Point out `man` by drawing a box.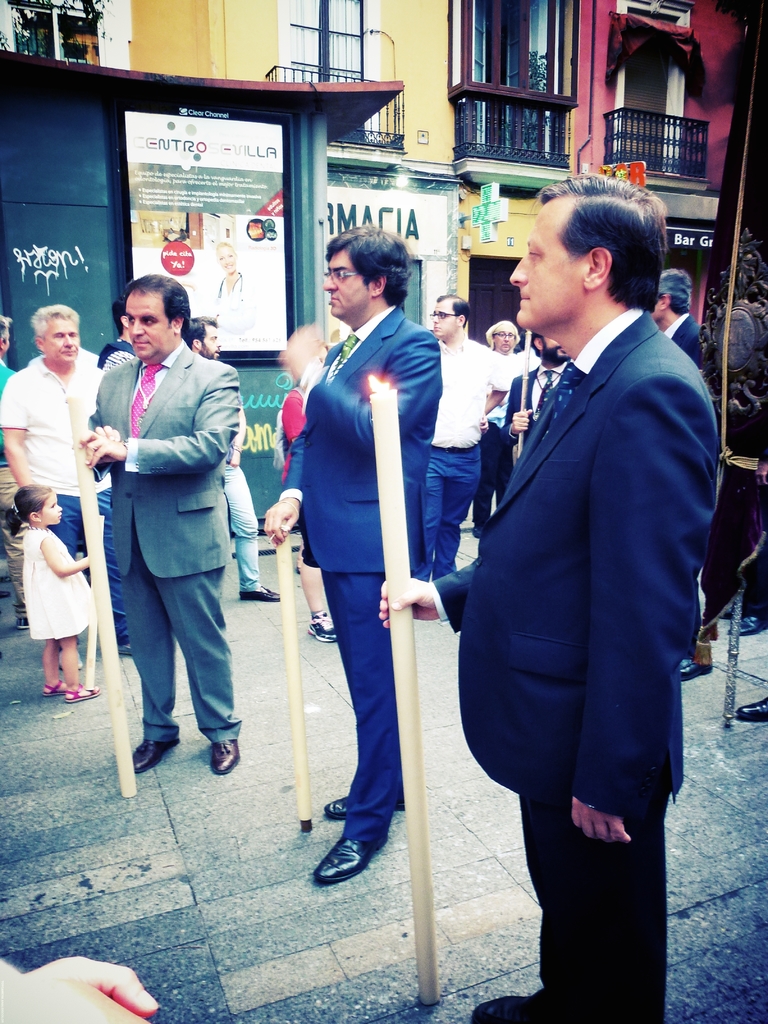
(left=506, top=328, right=570, bottom=451).
